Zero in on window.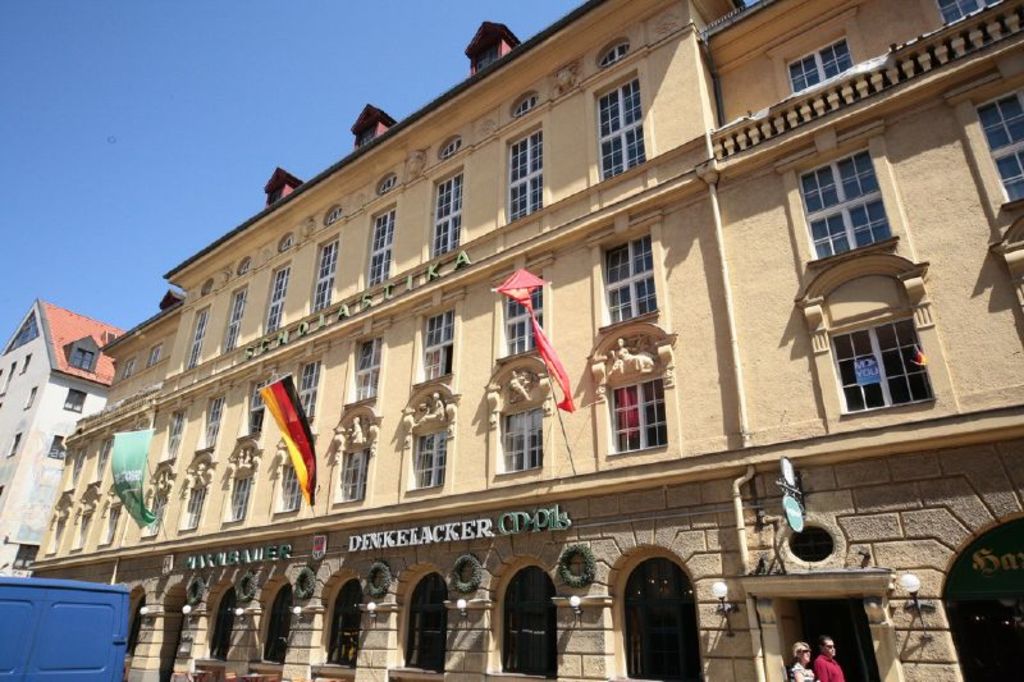
Zeroed in: (495,404,545,476).
